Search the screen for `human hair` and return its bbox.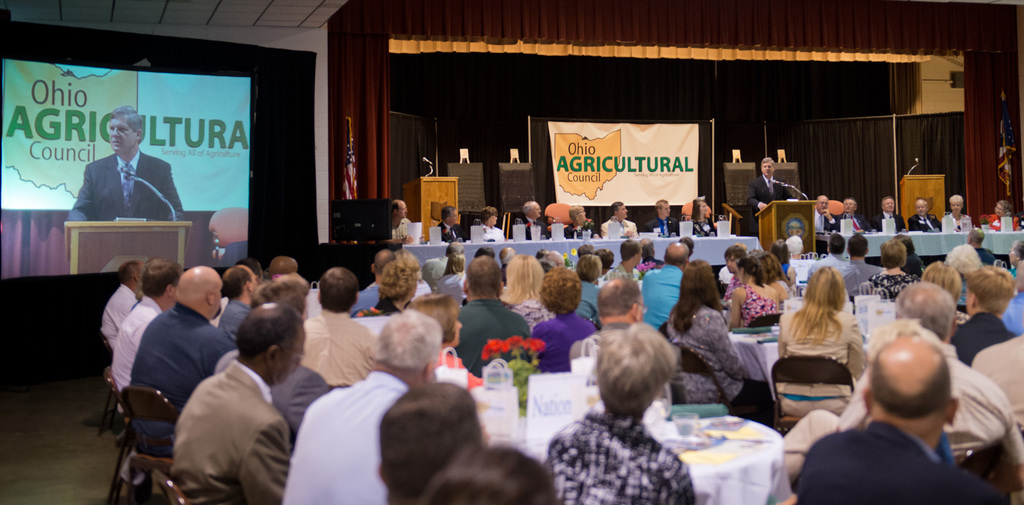
Found: [left=641, top=236, right=655, bottom=258].
